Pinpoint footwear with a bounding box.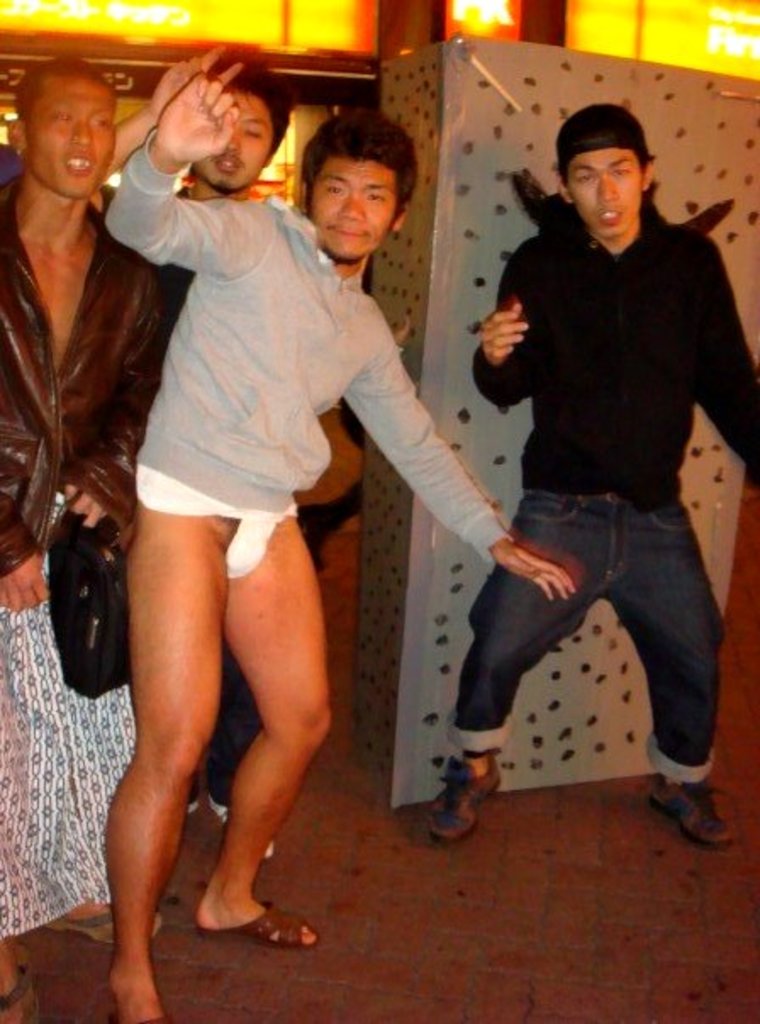
box(667, 768, 743, 858).
